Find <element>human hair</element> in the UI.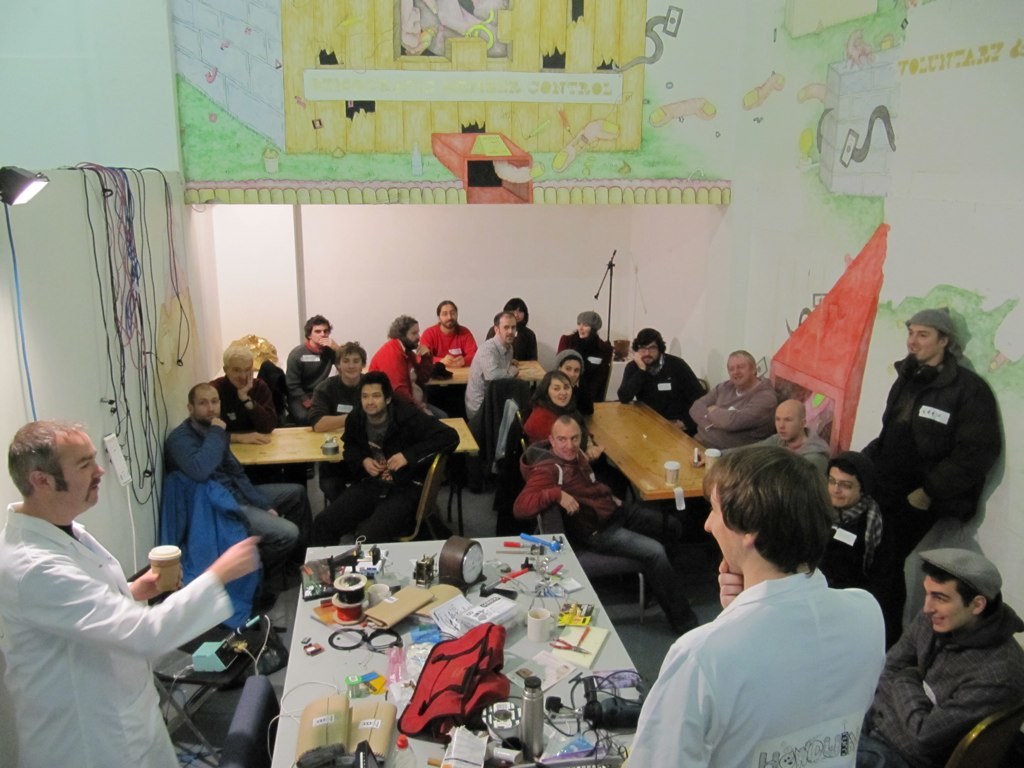
UI element at region(186, 382, 213, 413).
